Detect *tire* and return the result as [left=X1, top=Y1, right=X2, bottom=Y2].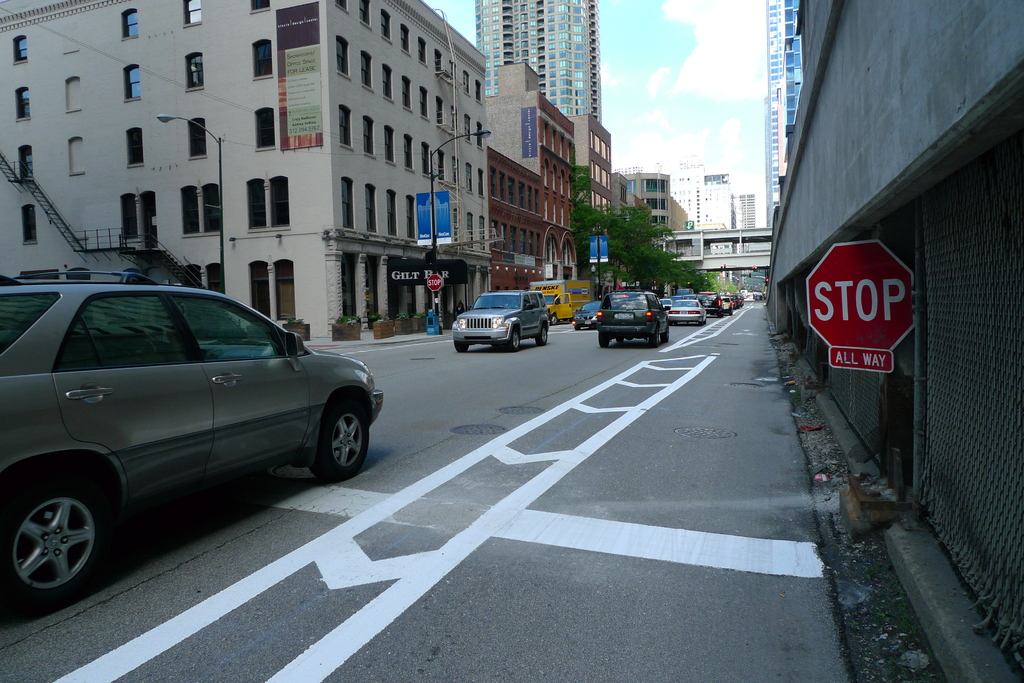
[left=454, top=340, right=468, bottom=353].
